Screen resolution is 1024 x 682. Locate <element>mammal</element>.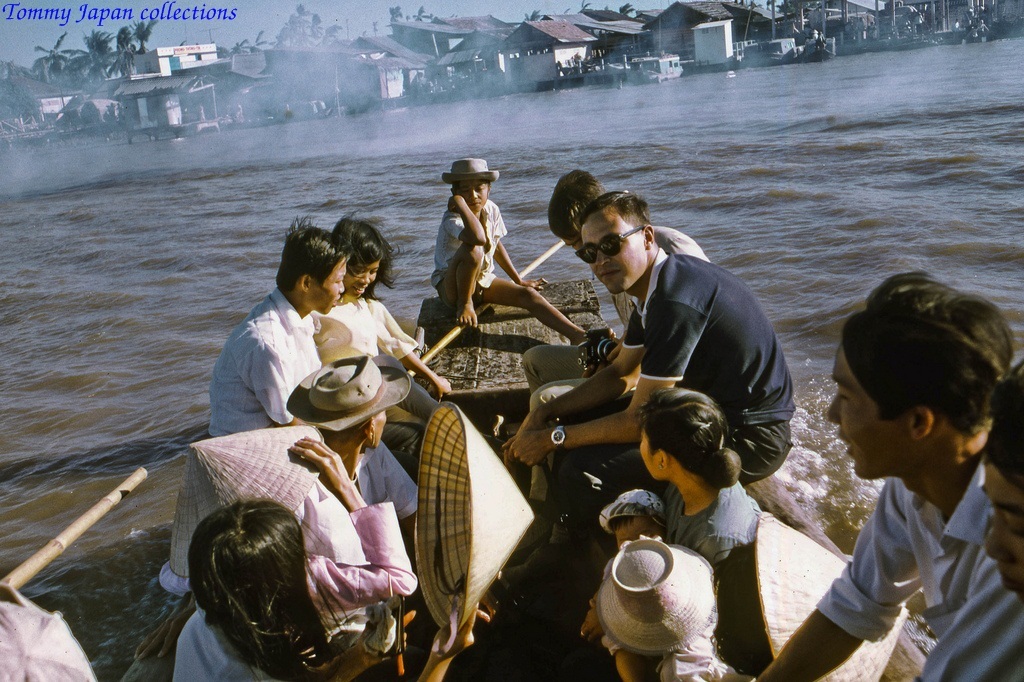
(left=282, top=350, right=509, bottom=621).
